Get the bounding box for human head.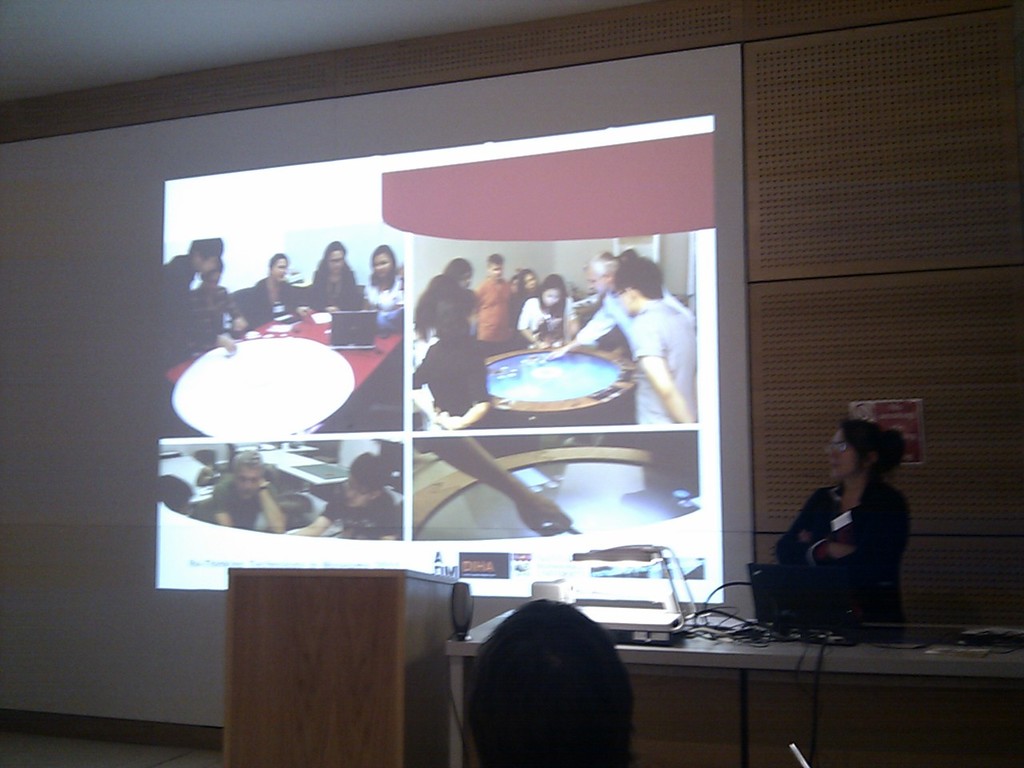
region(538, 273, 566, 306).
